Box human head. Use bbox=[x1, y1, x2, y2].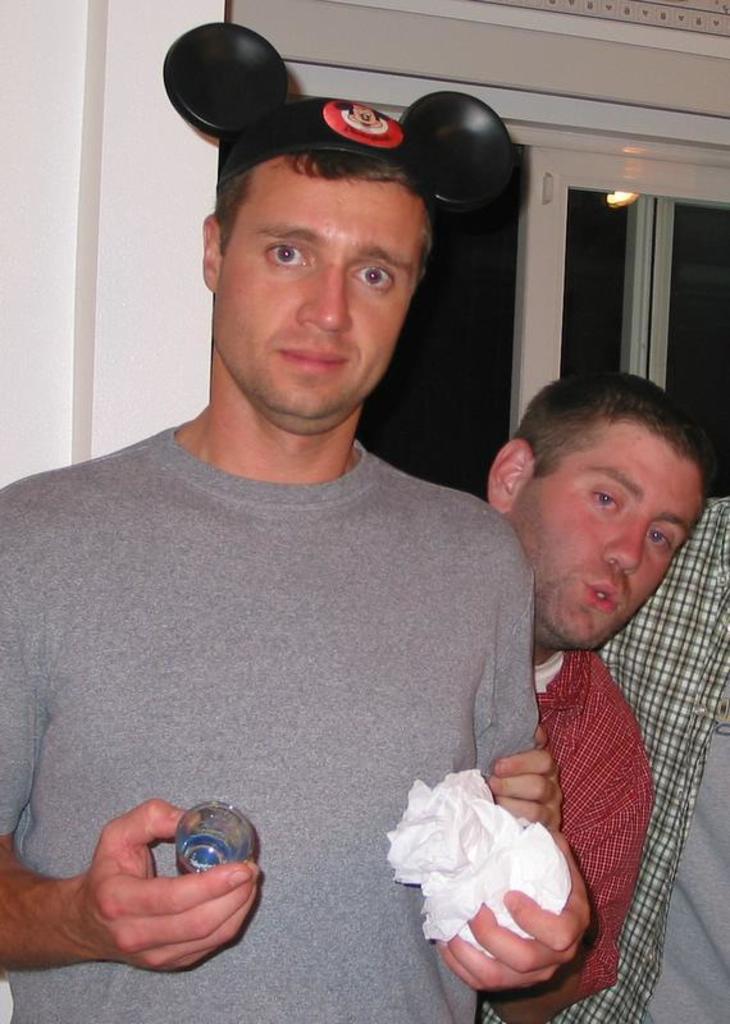
bbox=[499, 374, 711, 621].
